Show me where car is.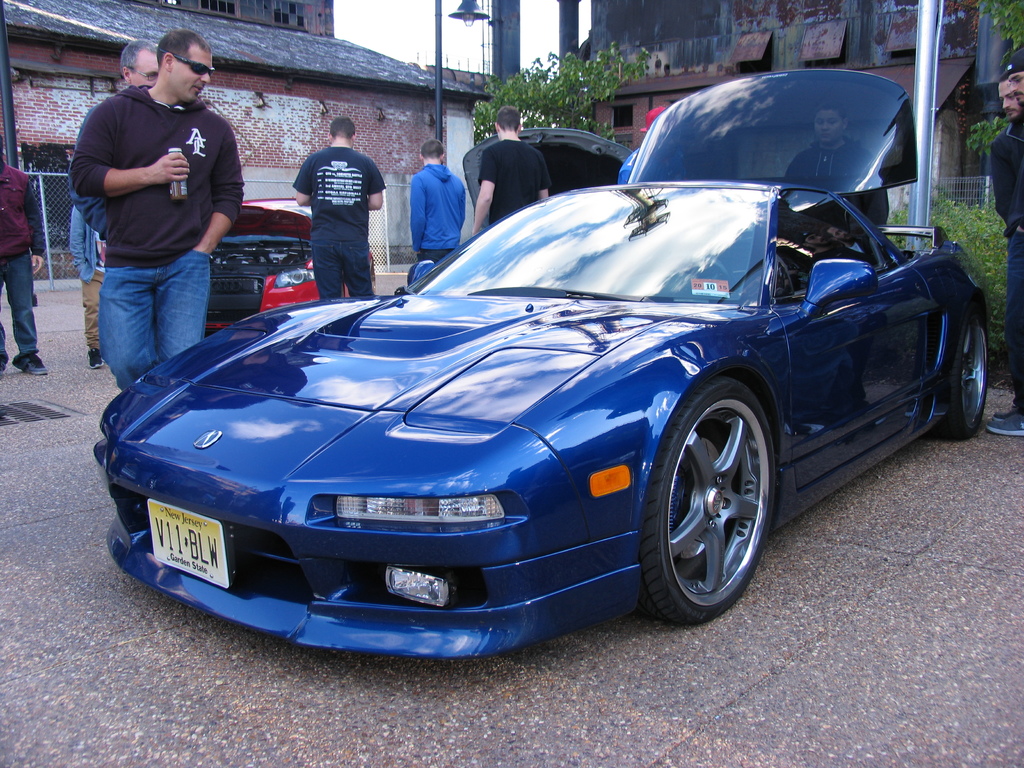
car is at 206, 198, 375, 340.
